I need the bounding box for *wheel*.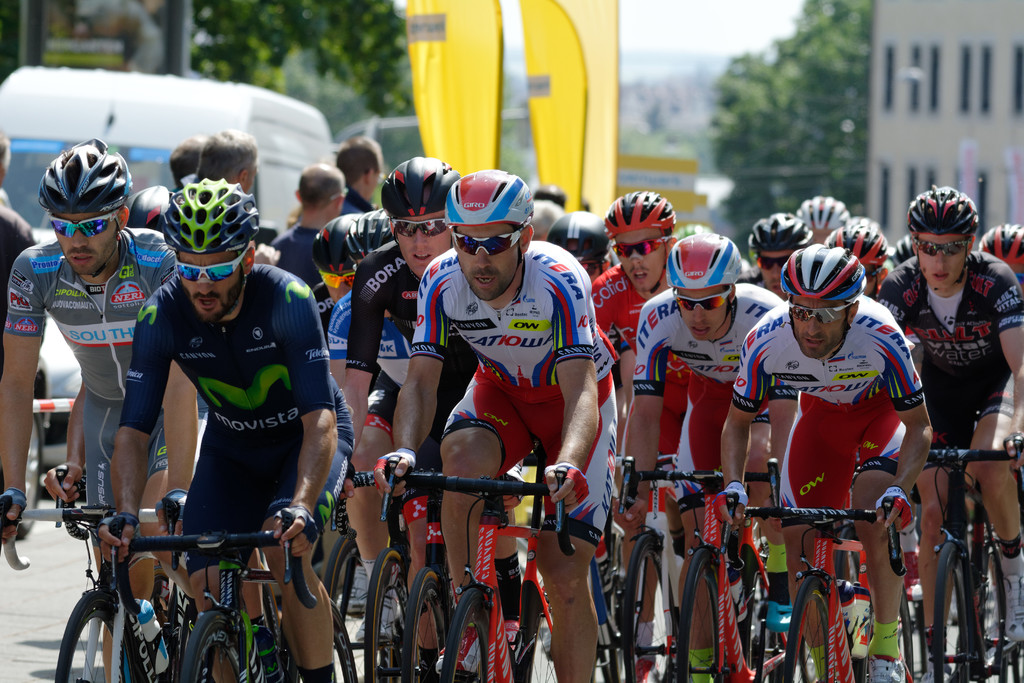
Here it is: region(362, 547, 413, 682).
